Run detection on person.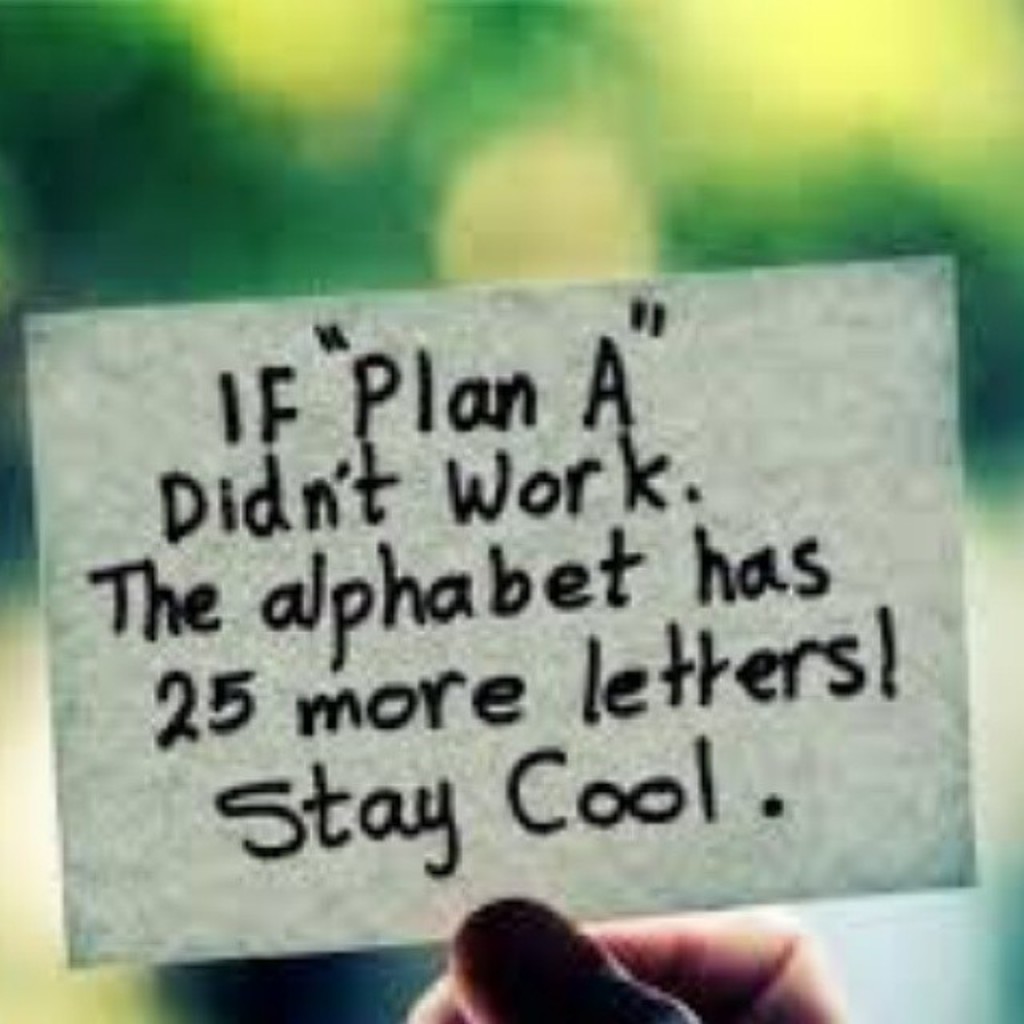
Result: (x1=398, y1=890, x2=838, y2=1022).
